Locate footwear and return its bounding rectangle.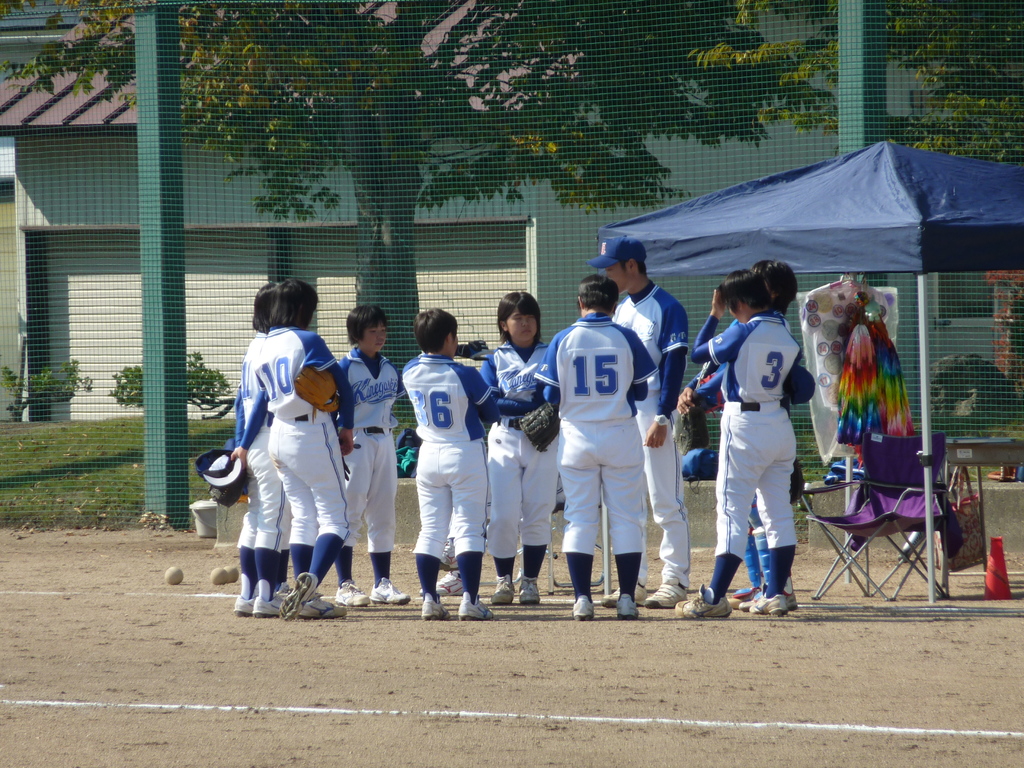
region(602, 580, 648, 606).
